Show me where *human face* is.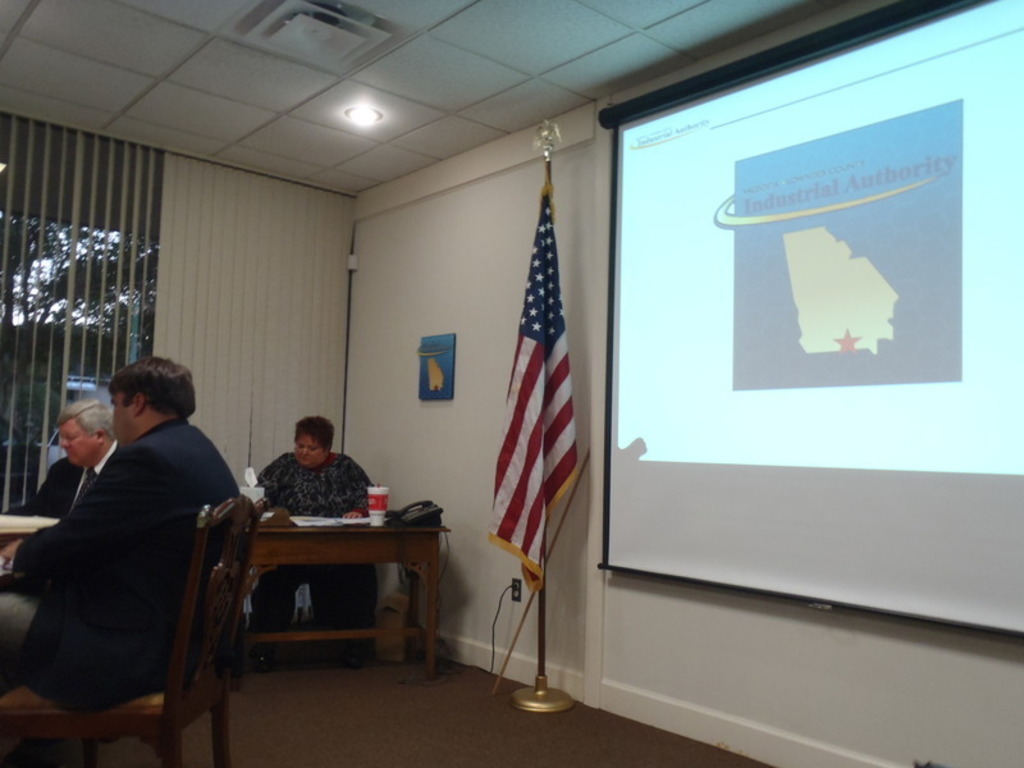
*human face* is at bbox(110, 390, 132, 444).
